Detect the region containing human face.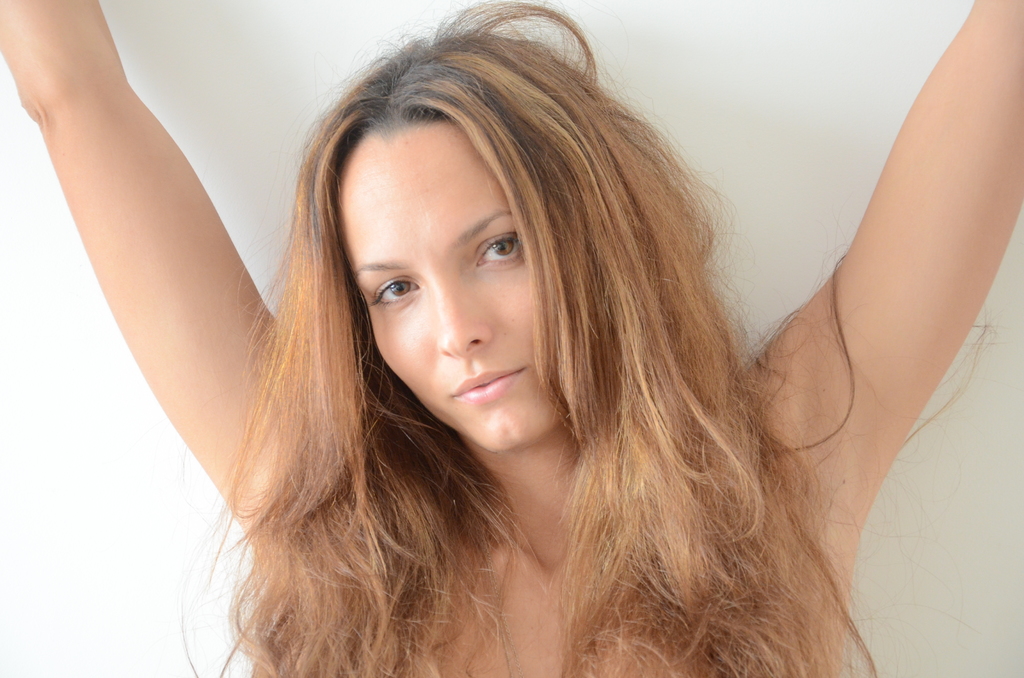
rect(334, 120, 561, 457).
